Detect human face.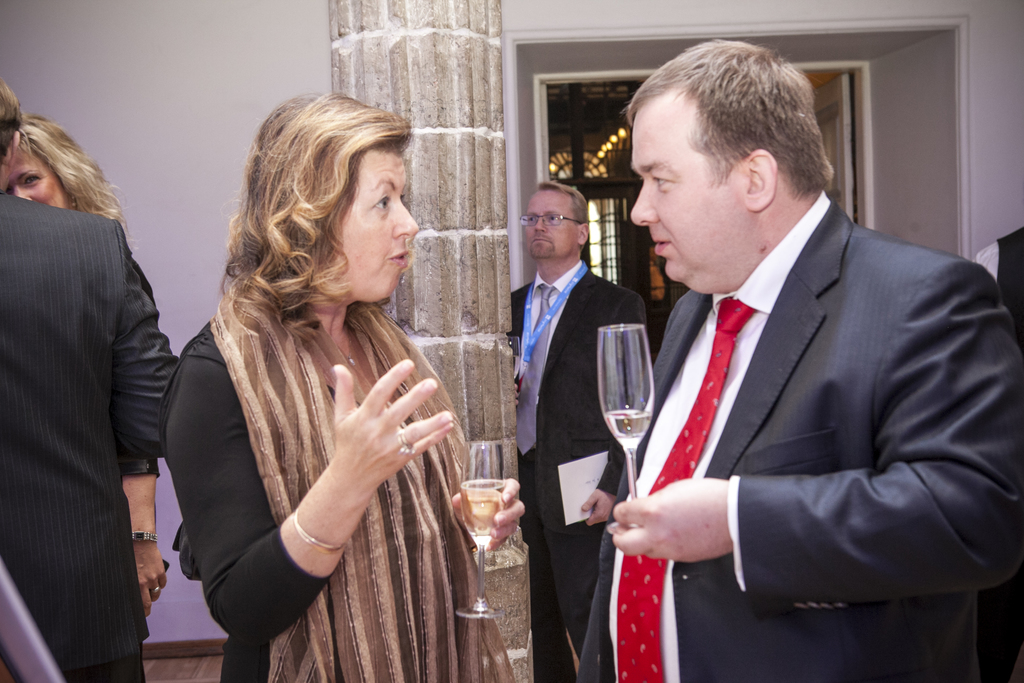
Detected at rect(340, 145, 420, 300).
